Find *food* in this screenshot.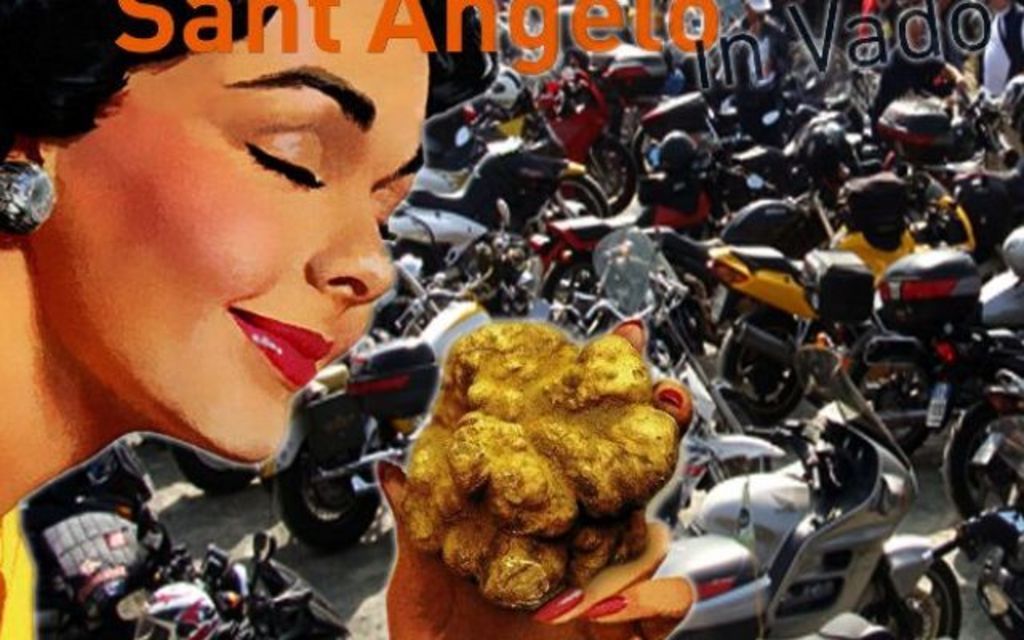
The bounding box for *food* is x1=397 y1=315 x2=688 y2=634.
